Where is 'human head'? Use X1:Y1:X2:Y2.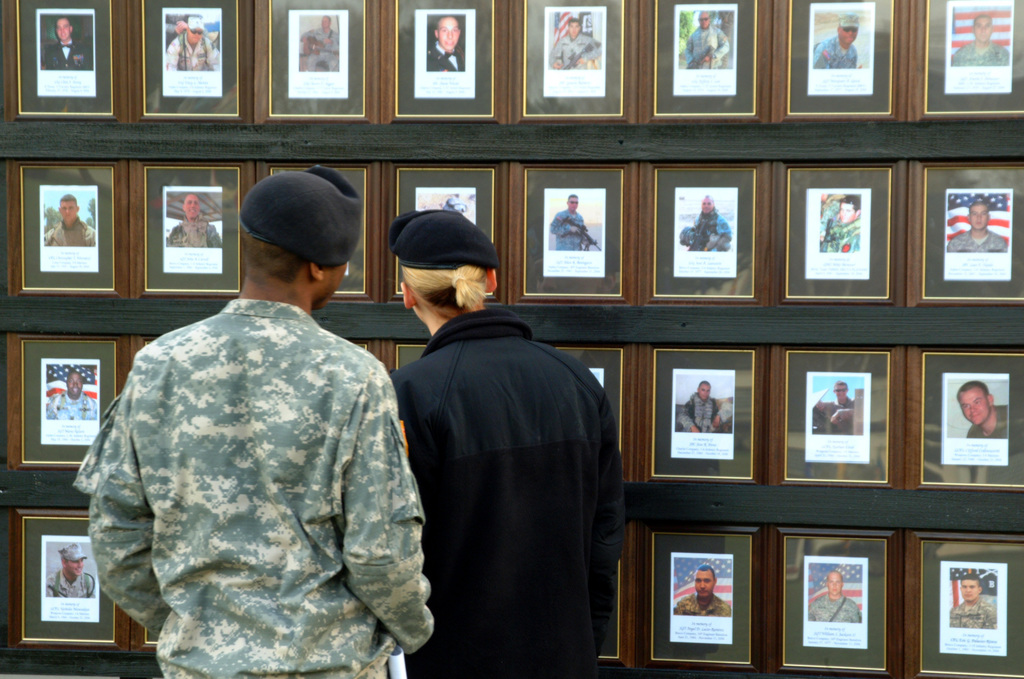
697:10:709:28.
